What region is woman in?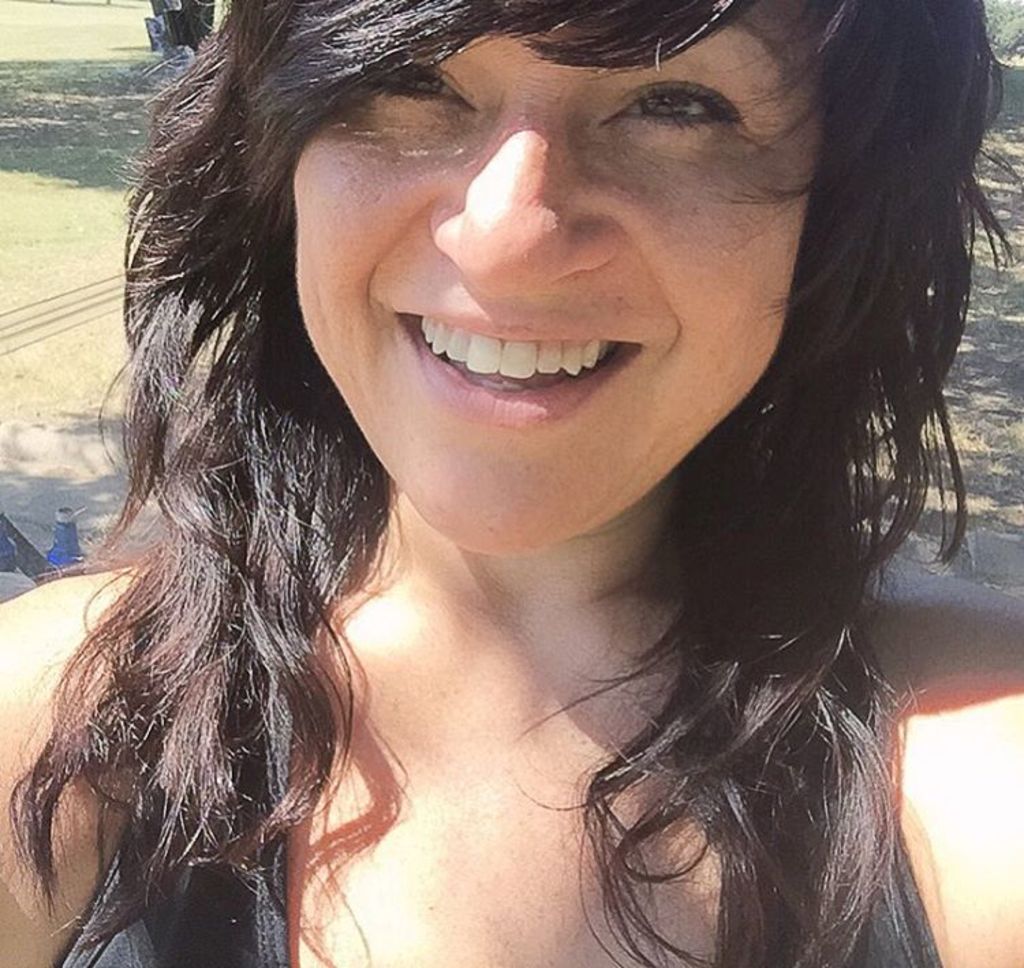
<region>0, 0, 1023, 967</region>.
